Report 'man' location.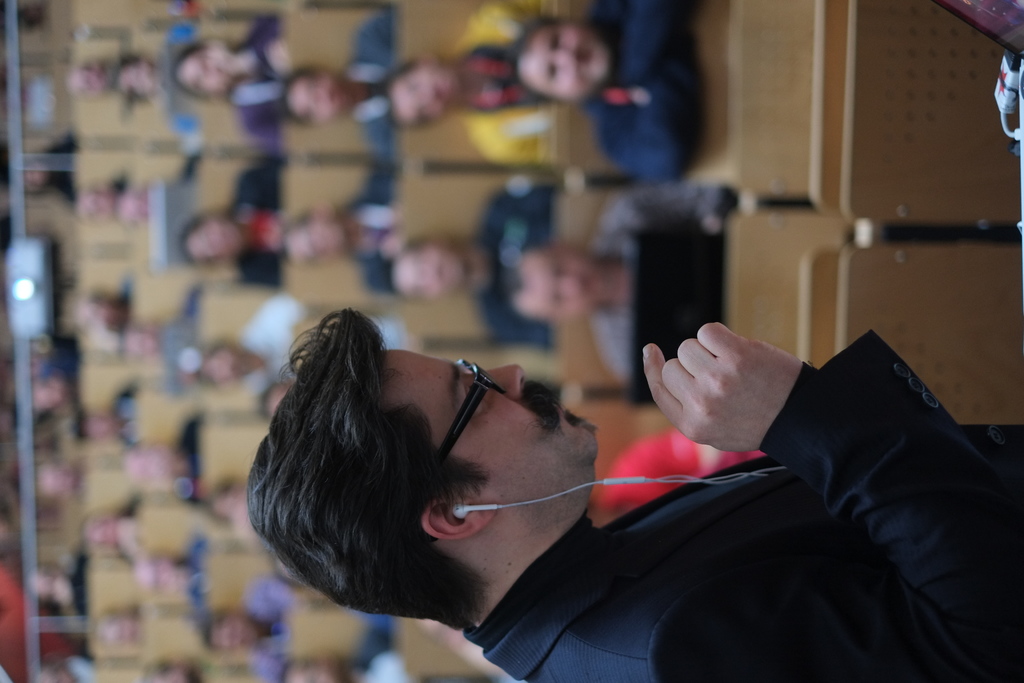
Report: 282, 162, 396, 300.
